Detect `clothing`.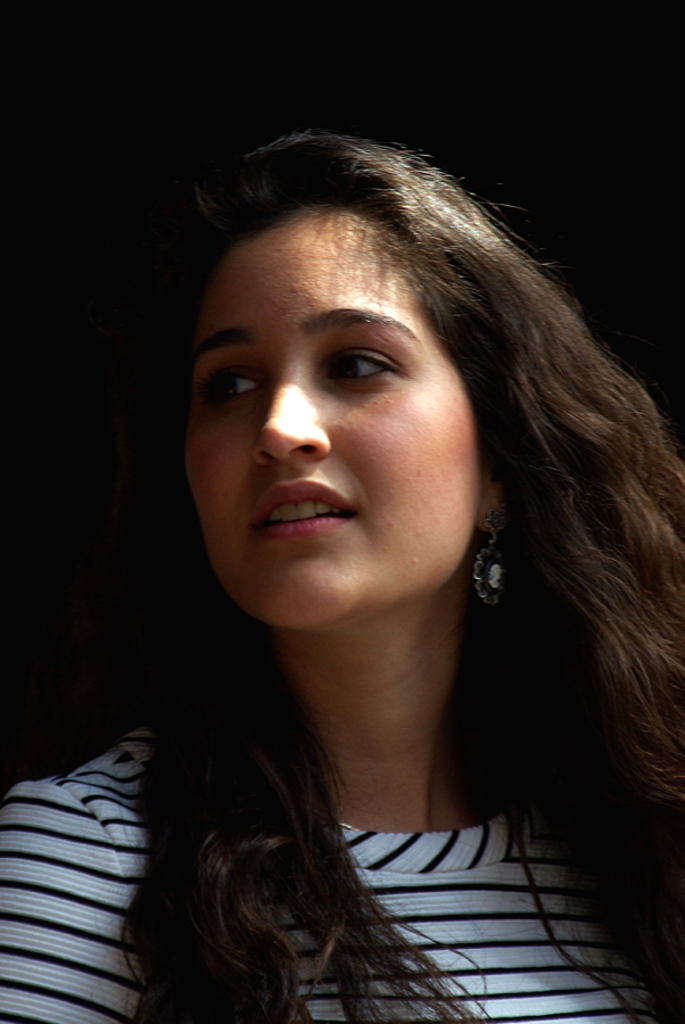
Detected at <box>0,720,667,1023</box>.
